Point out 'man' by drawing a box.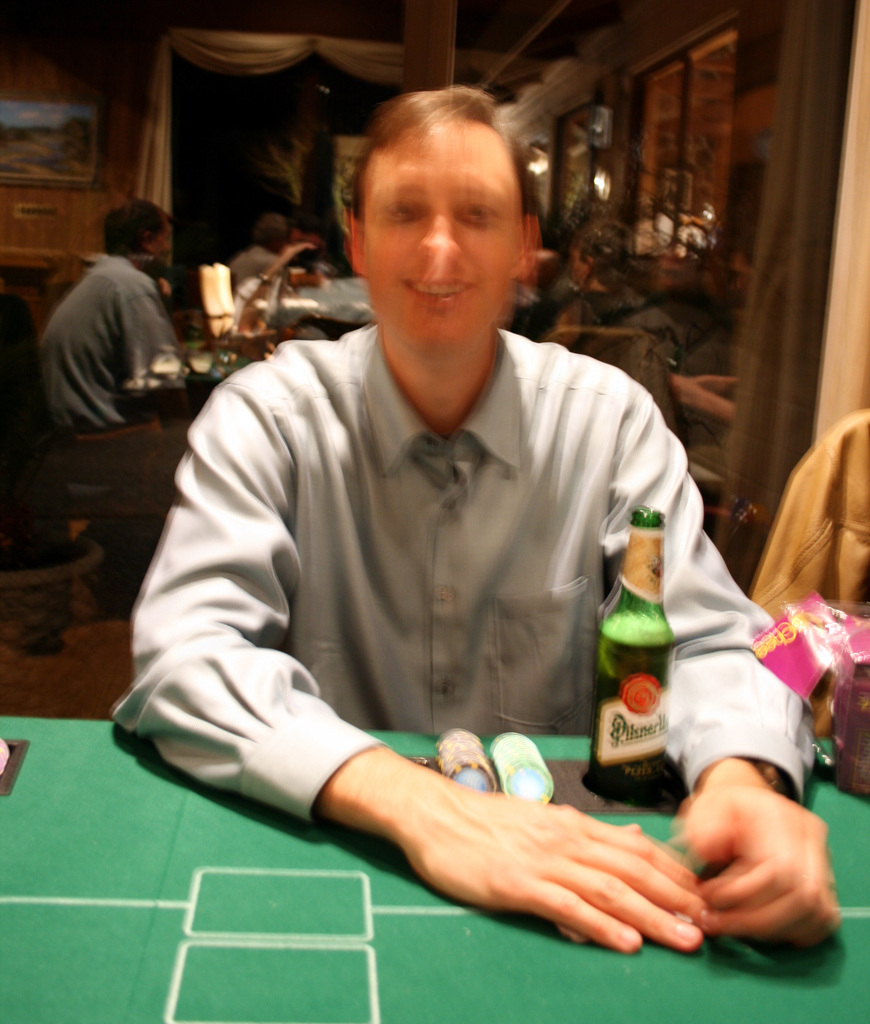
97:97:763:957.
